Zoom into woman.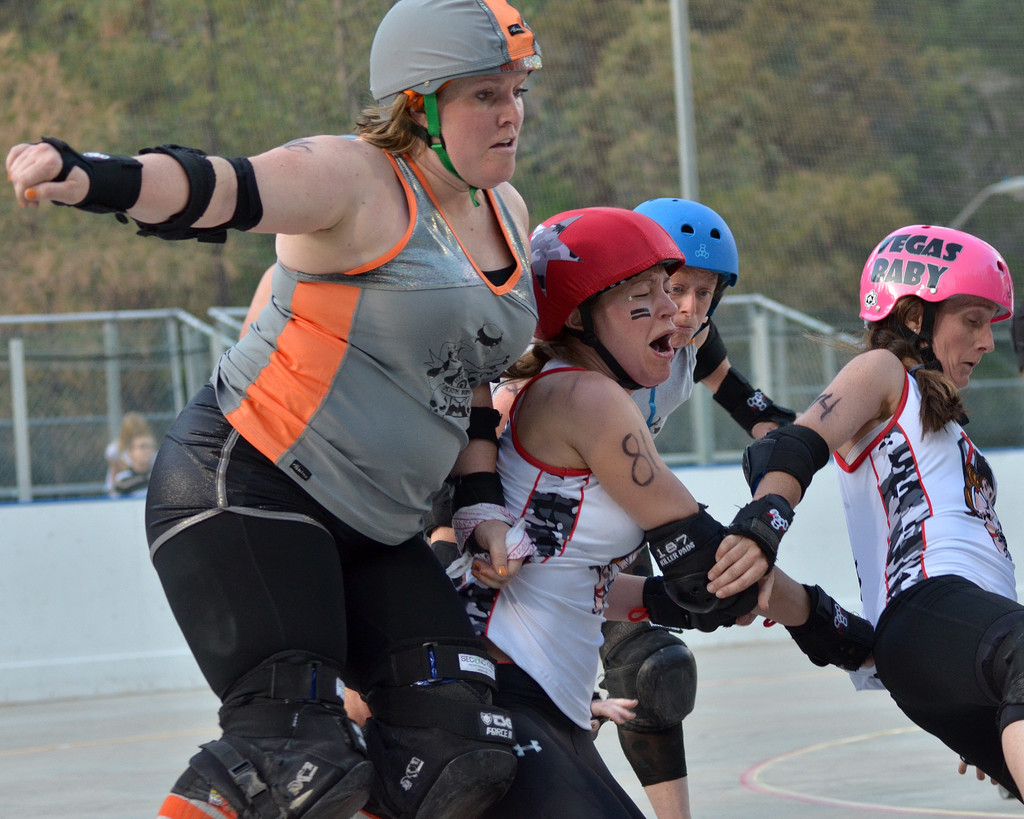
Zoom target: 622:180:824:818.
